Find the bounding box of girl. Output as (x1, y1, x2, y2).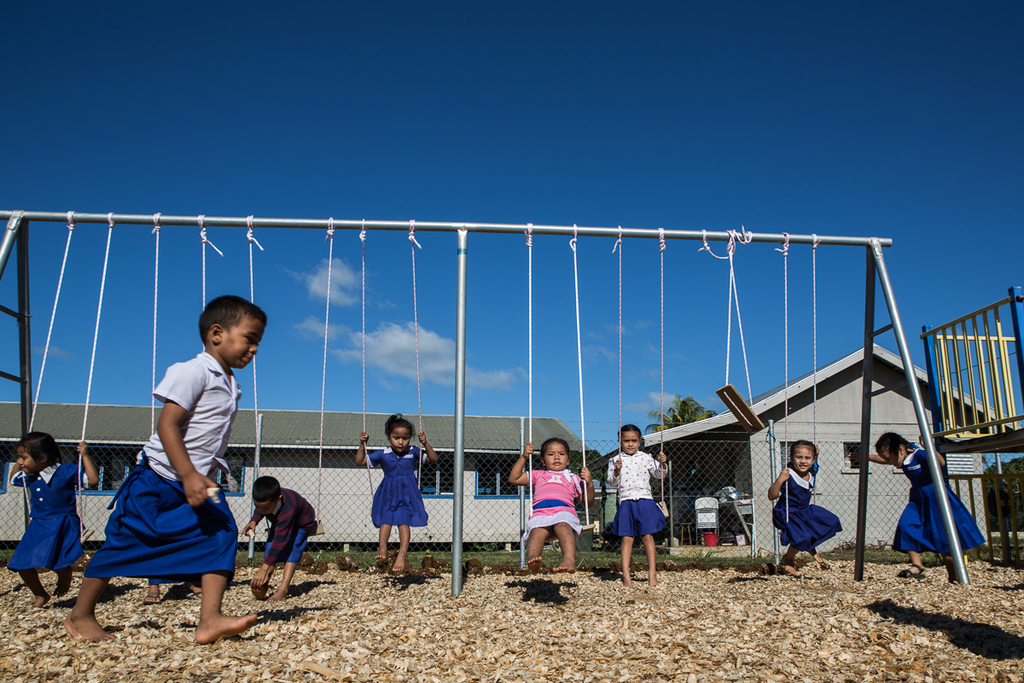
(865, 429, 983, 579).
